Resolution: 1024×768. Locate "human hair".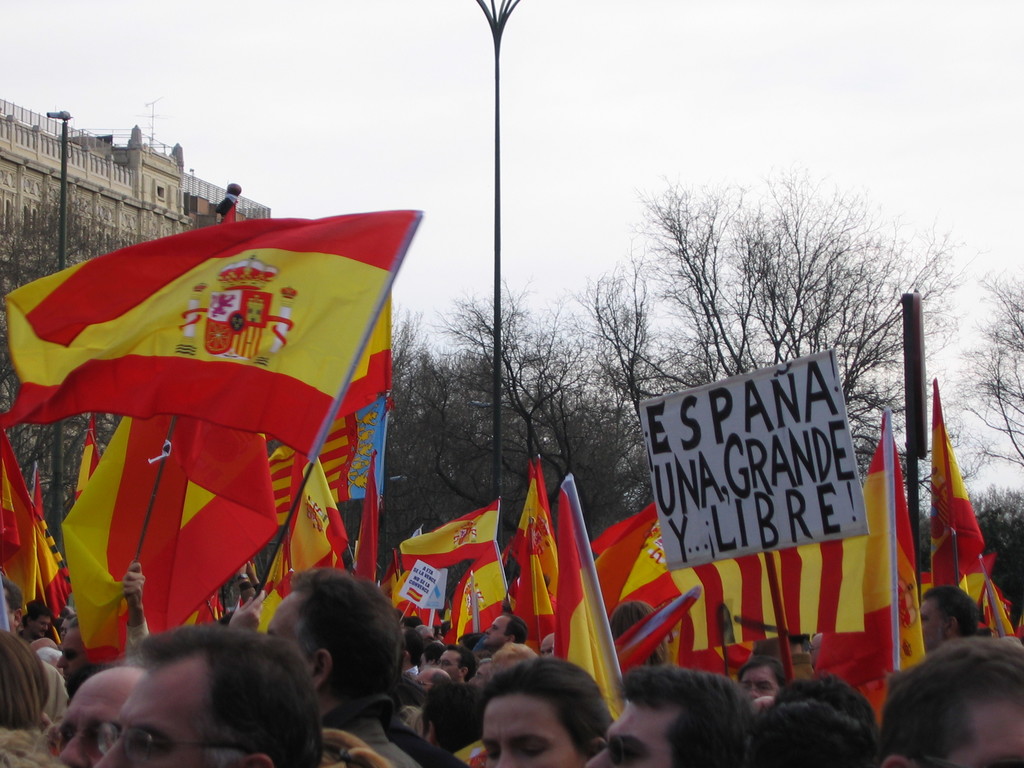
<bbox>22, 597, 45, 618</bbox>.
